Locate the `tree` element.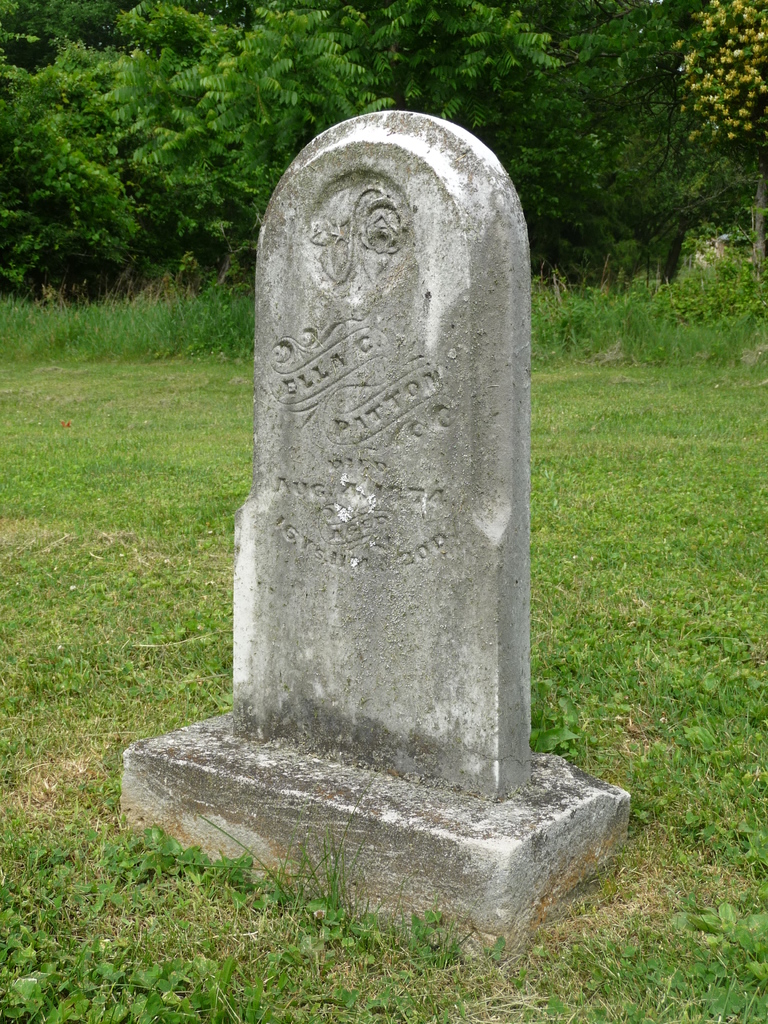
Element bbox: 128:0:394:226.
